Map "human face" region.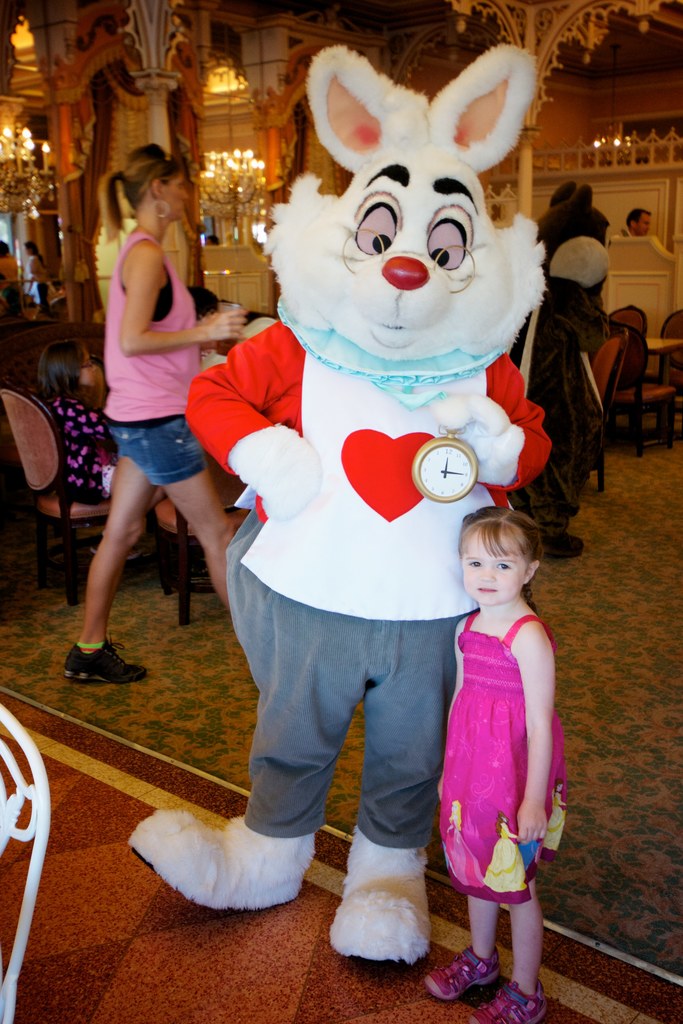
Mapped to detection(460, 538, 527, 602).
